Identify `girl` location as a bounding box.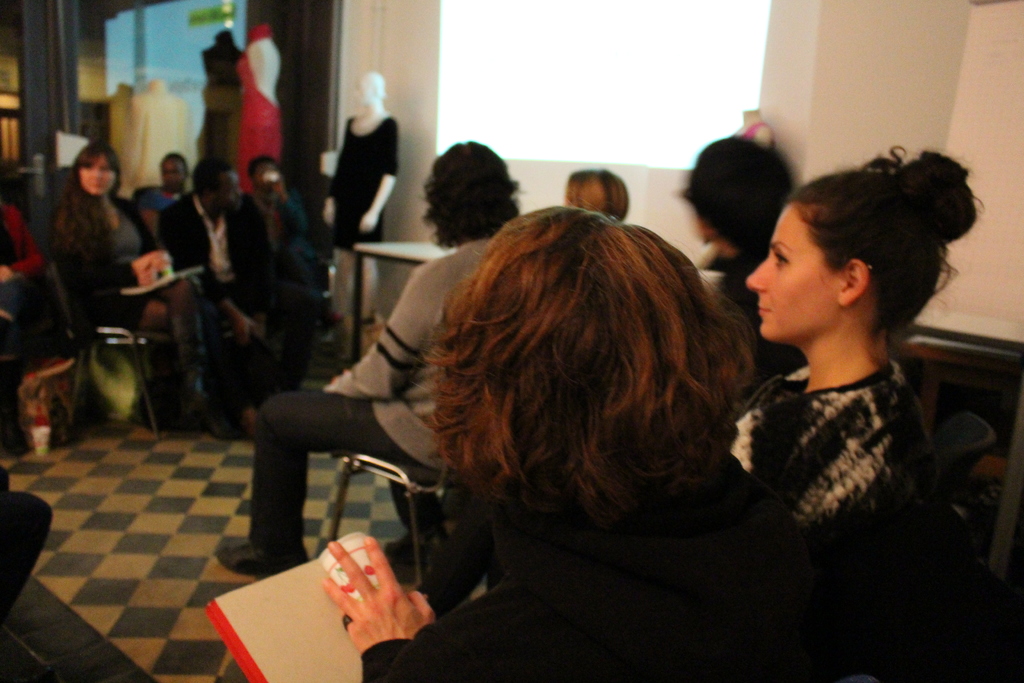
(x1=45, y1=148, x2=222, y2=404).
